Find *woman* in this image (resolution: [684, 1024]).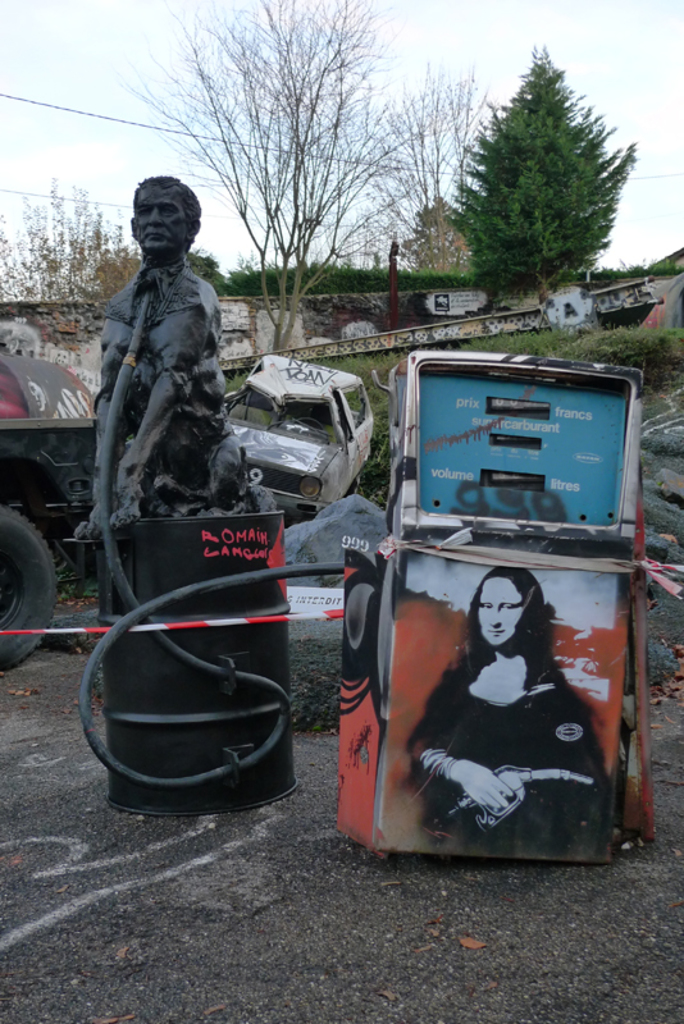
<region>434, 532, 596, 833</region>.
